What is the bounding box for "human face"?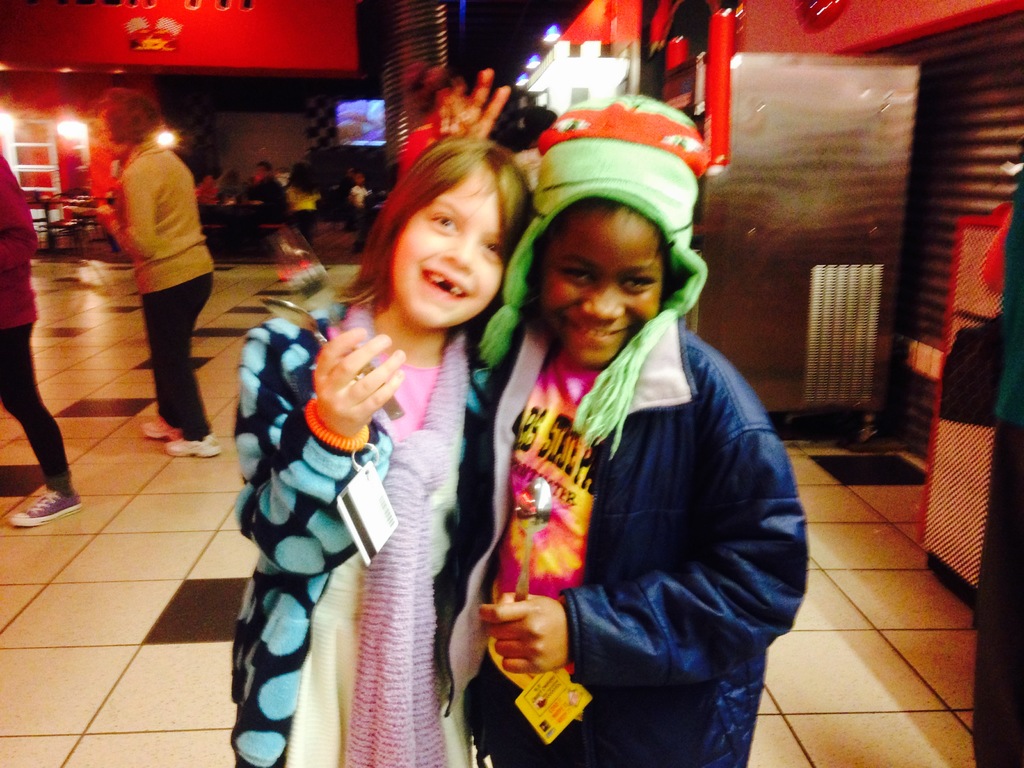
bbox(392, 159, 499, 327).
